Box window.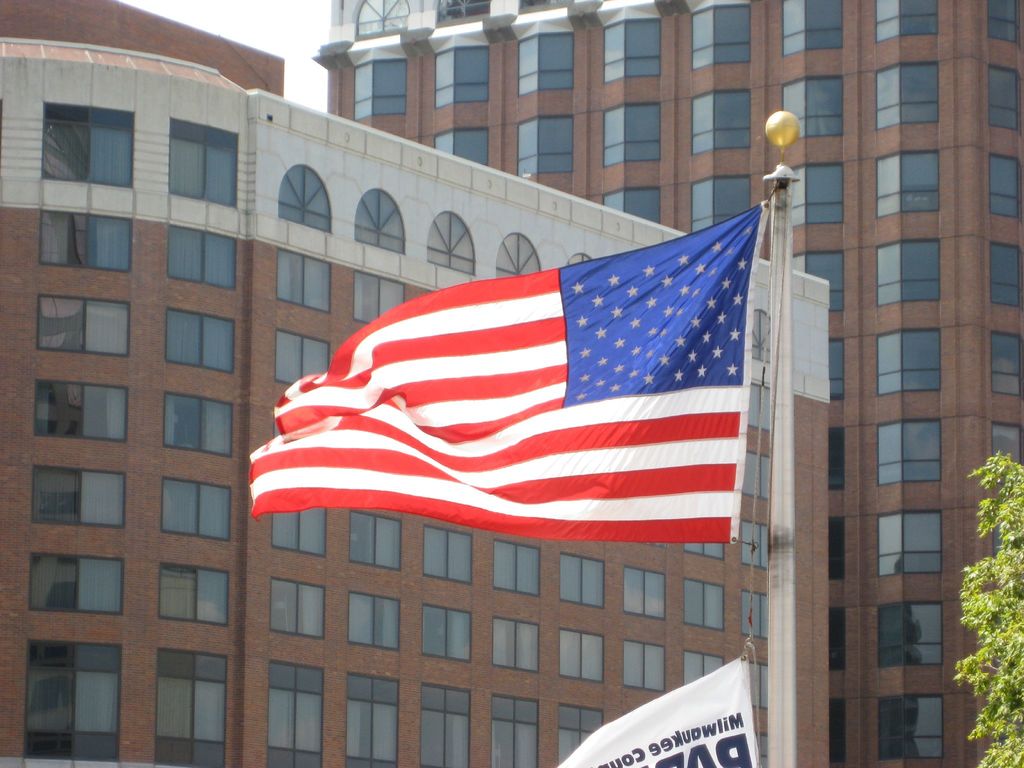
829/425/845/492.
